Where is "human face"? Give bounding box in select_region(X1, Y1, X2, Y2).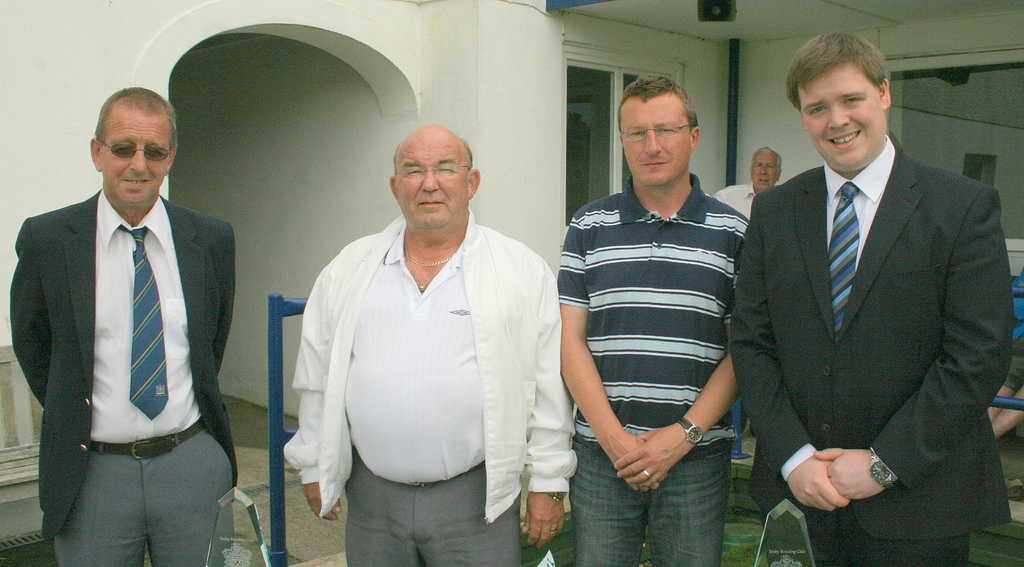
select_region(395, 131, 472, 225).
